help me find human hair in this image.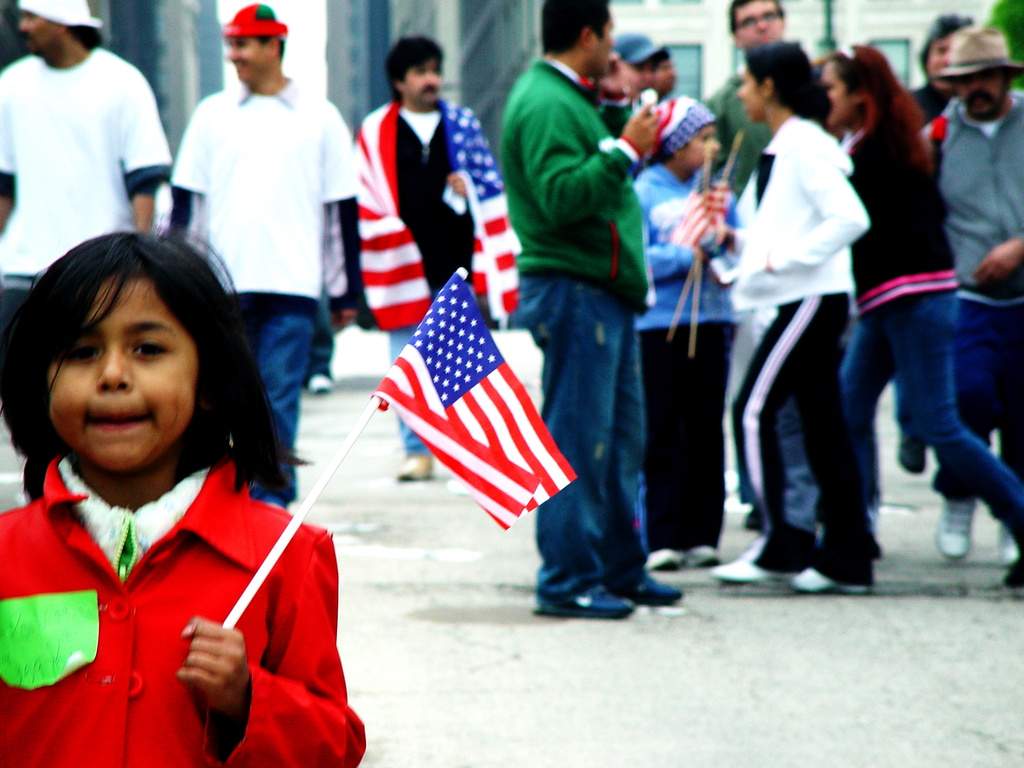
Found it: 250,33,284,58.
